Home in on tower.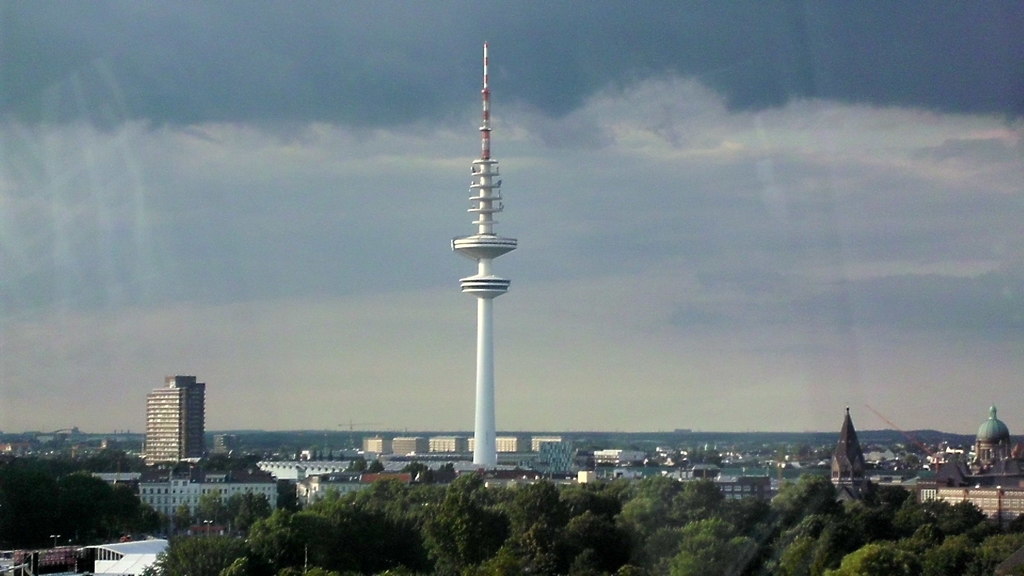
Homed in at rect(147, 373, 204, 473).
